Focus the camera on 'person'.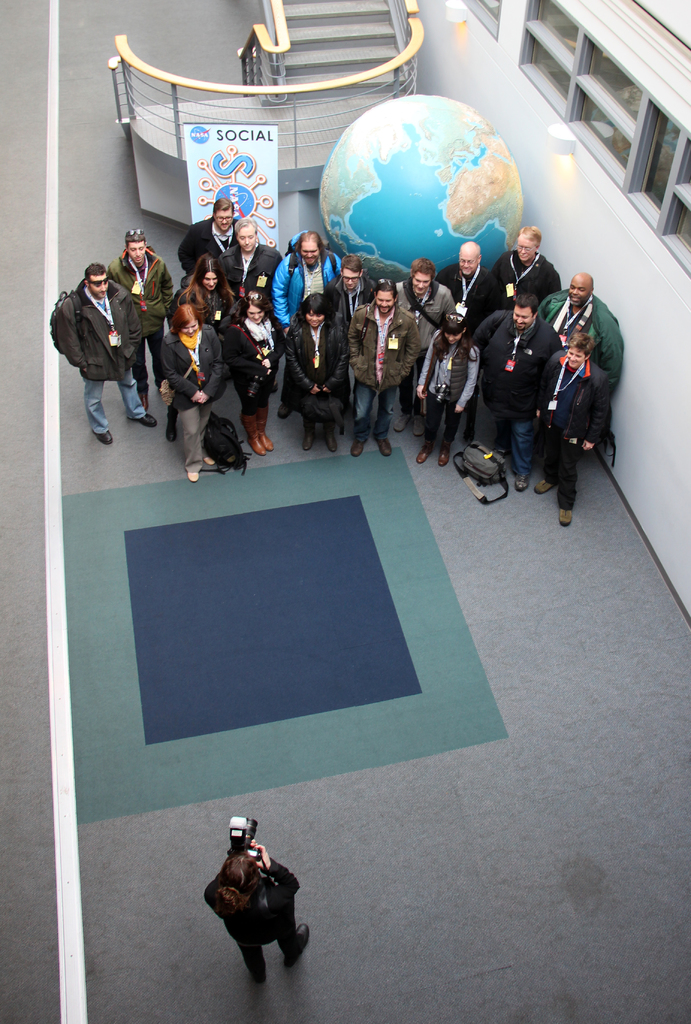
Focus region: Rect(475, 223, 565, 310).
